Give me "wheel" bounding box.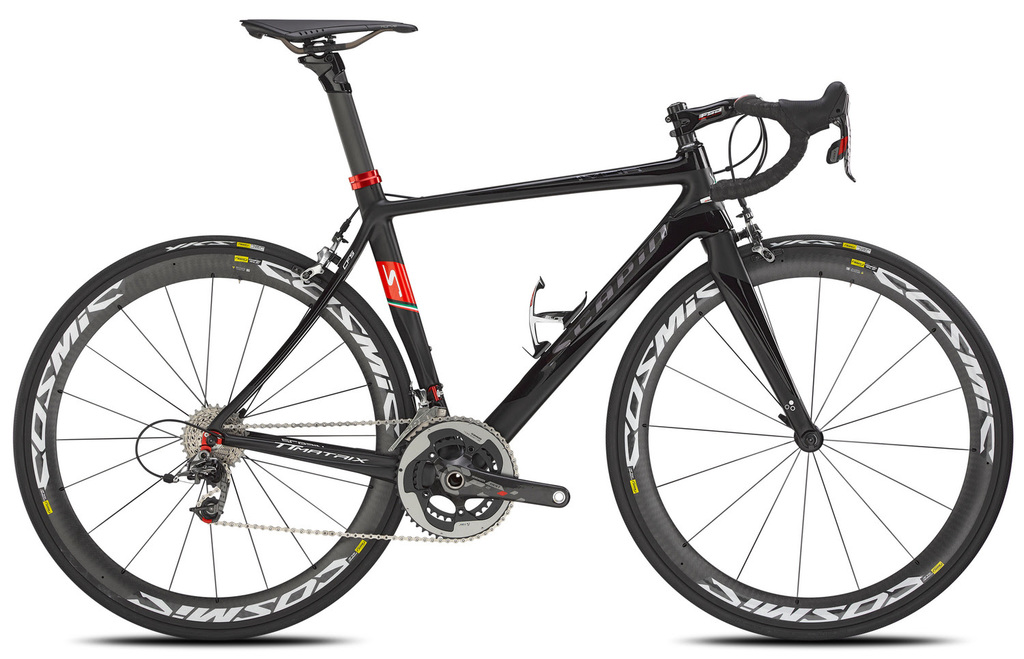
left=13, top=234, right=413, bottom=647.
